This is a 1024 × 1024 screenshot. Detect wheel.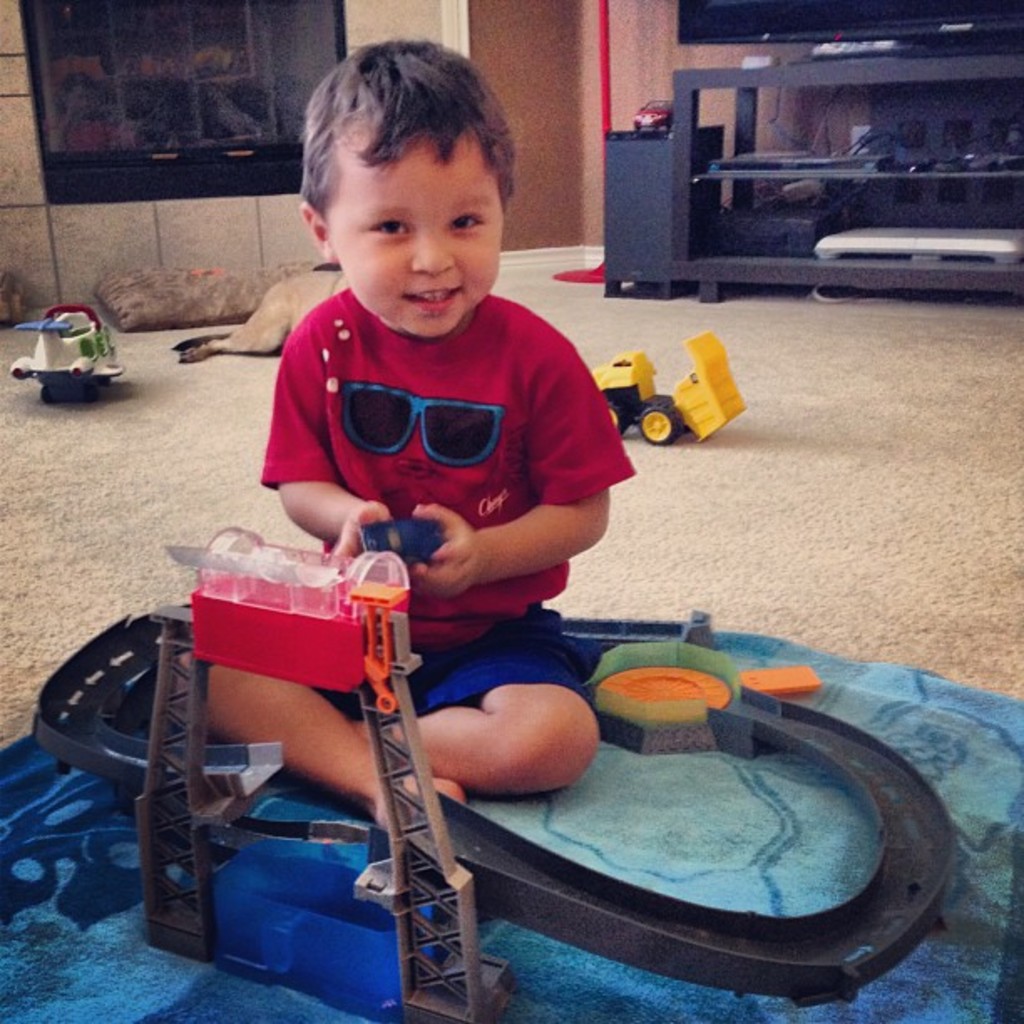
[x1=634, y1=124, x2=644, y2=131].
